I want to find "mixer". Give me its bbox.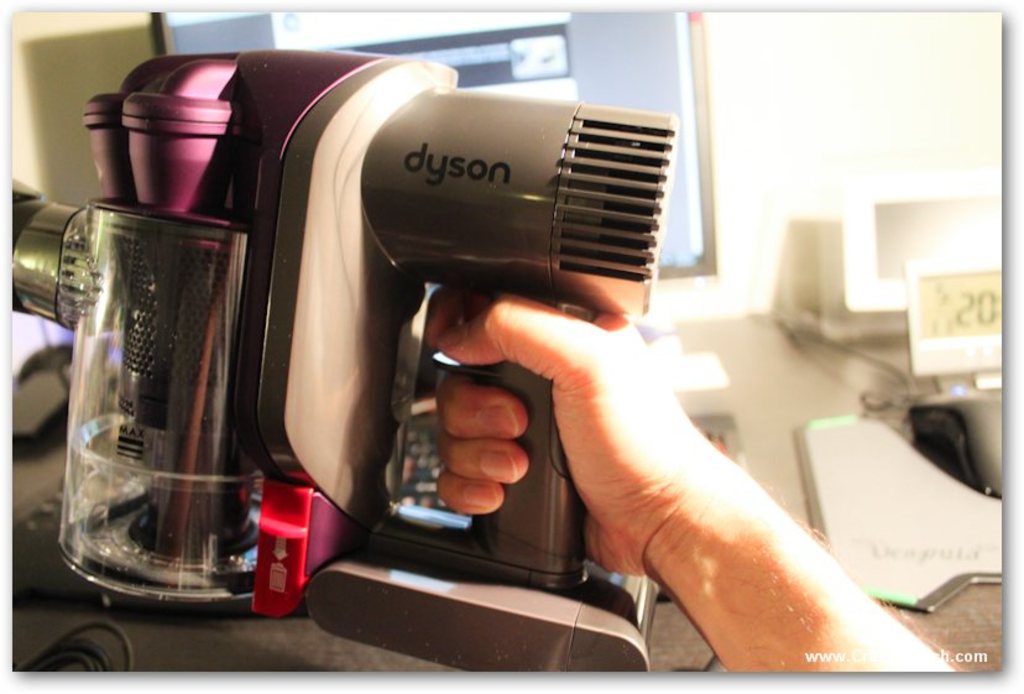
box=[10, 46, 683, 674].
